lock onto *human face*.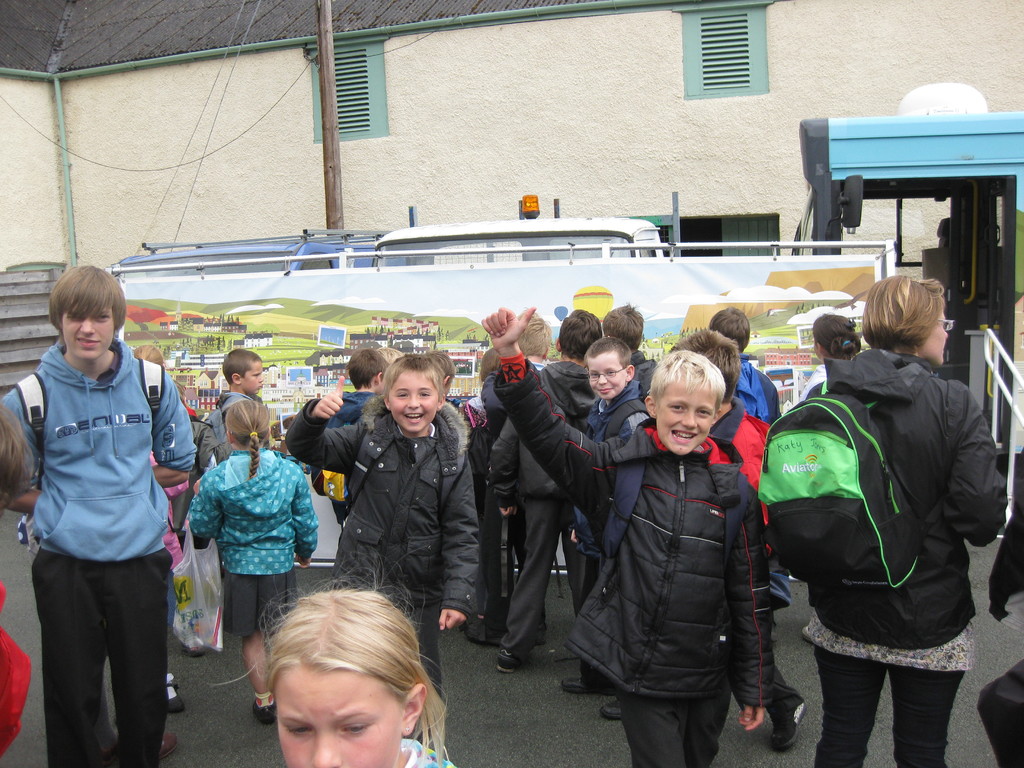
Locked: bbox(60, 301, 115, 362).
